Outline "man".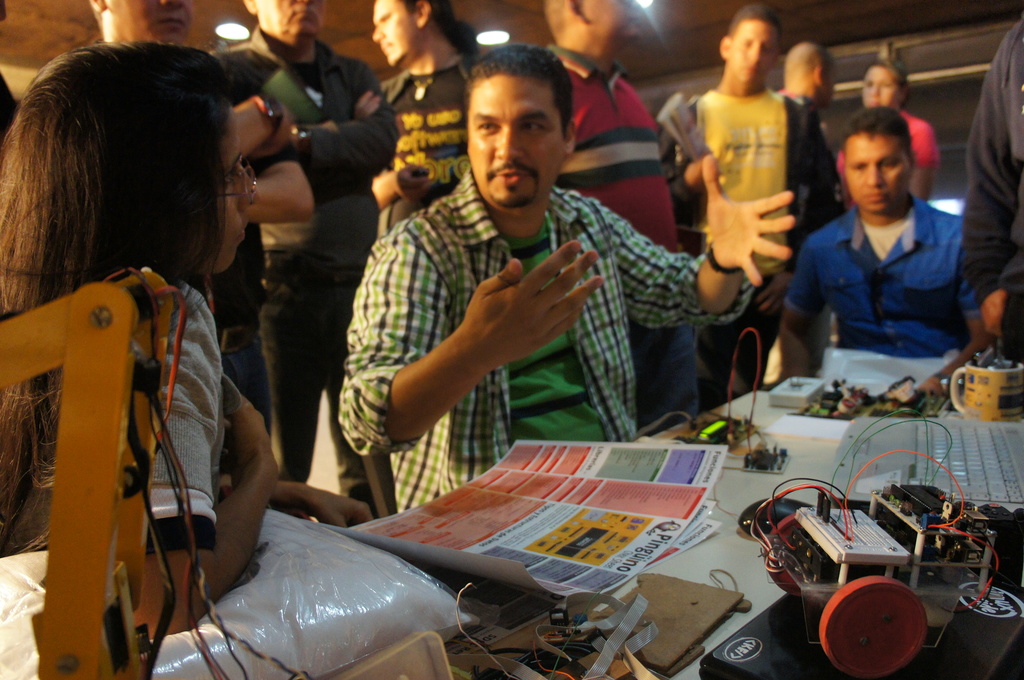
Outline: [x1=781, y1=51, x2=837, y2=125].
